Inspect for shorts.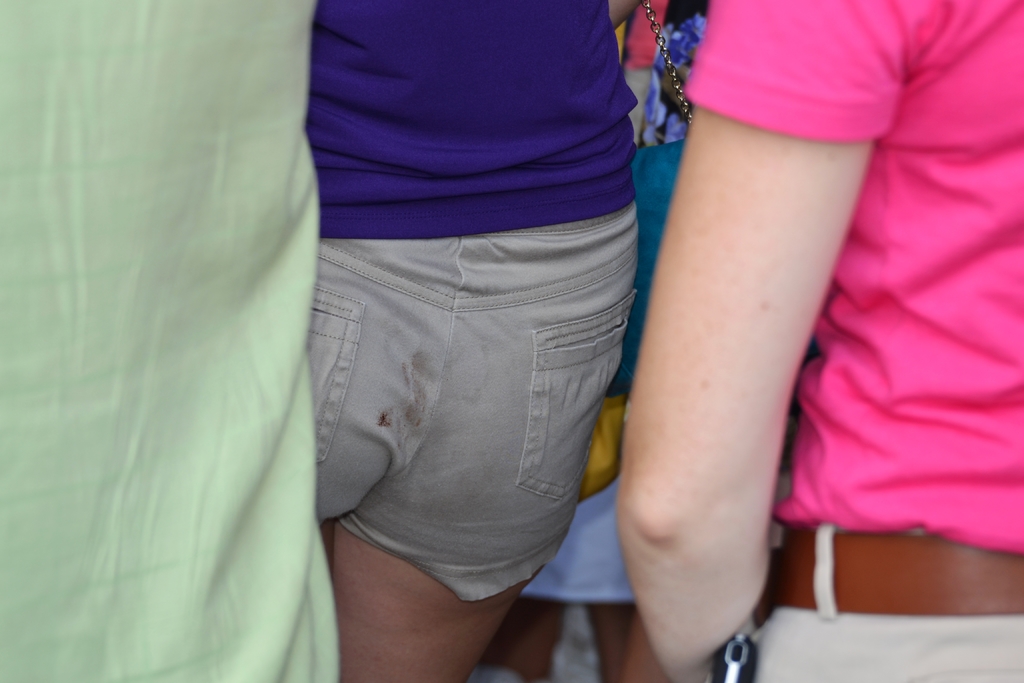
Inspection: l=317, t=245, r=623, b=609.
